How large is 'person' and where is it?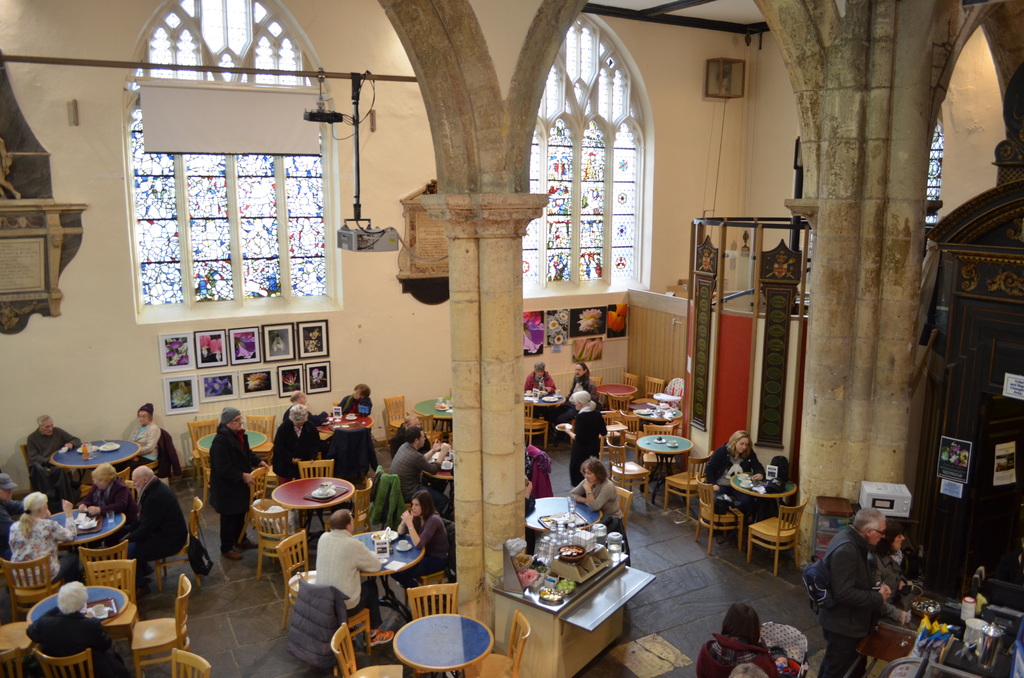
Bounding box: 701/428/765/506.
